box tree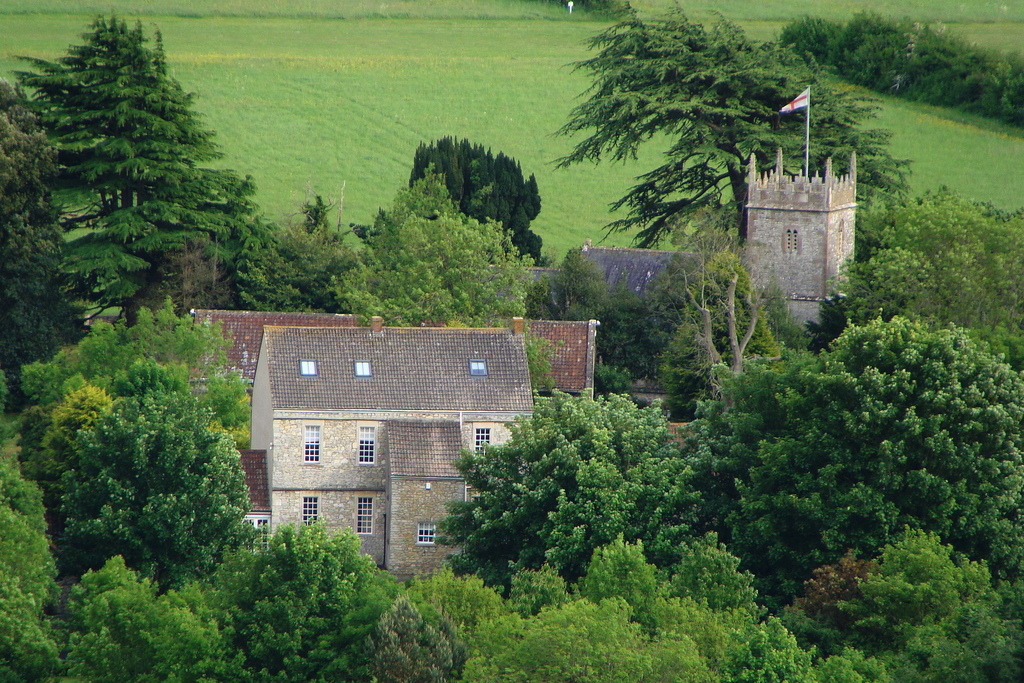
279,166,535,327
